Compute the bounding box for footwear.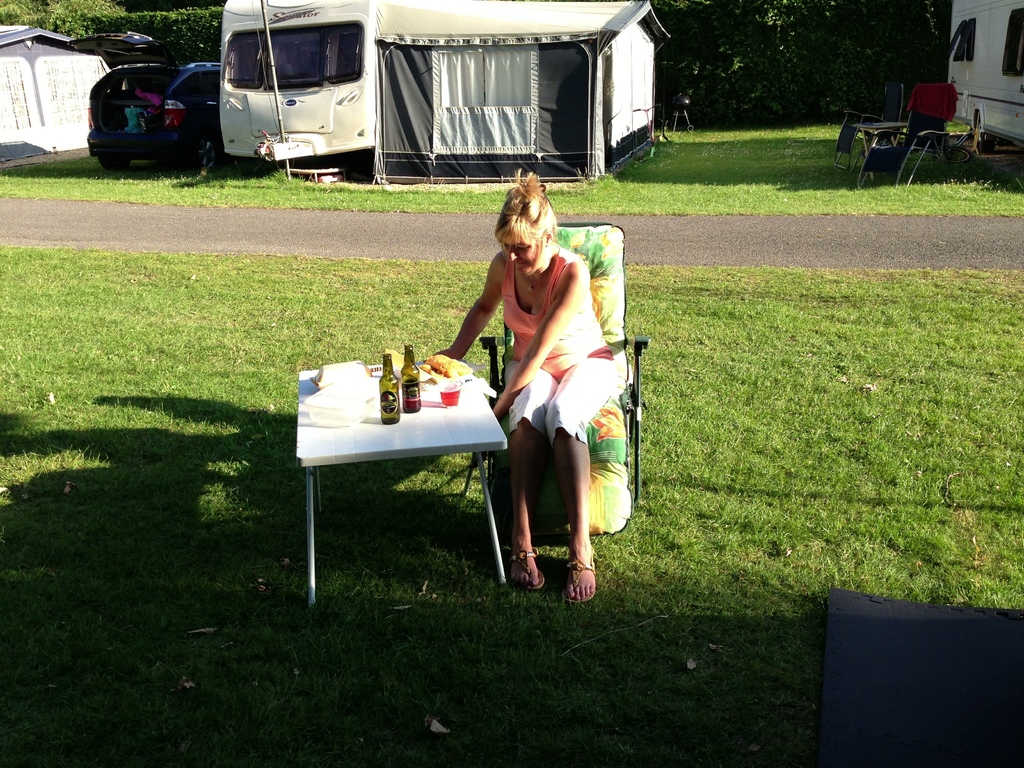
(511,547,545,590).
